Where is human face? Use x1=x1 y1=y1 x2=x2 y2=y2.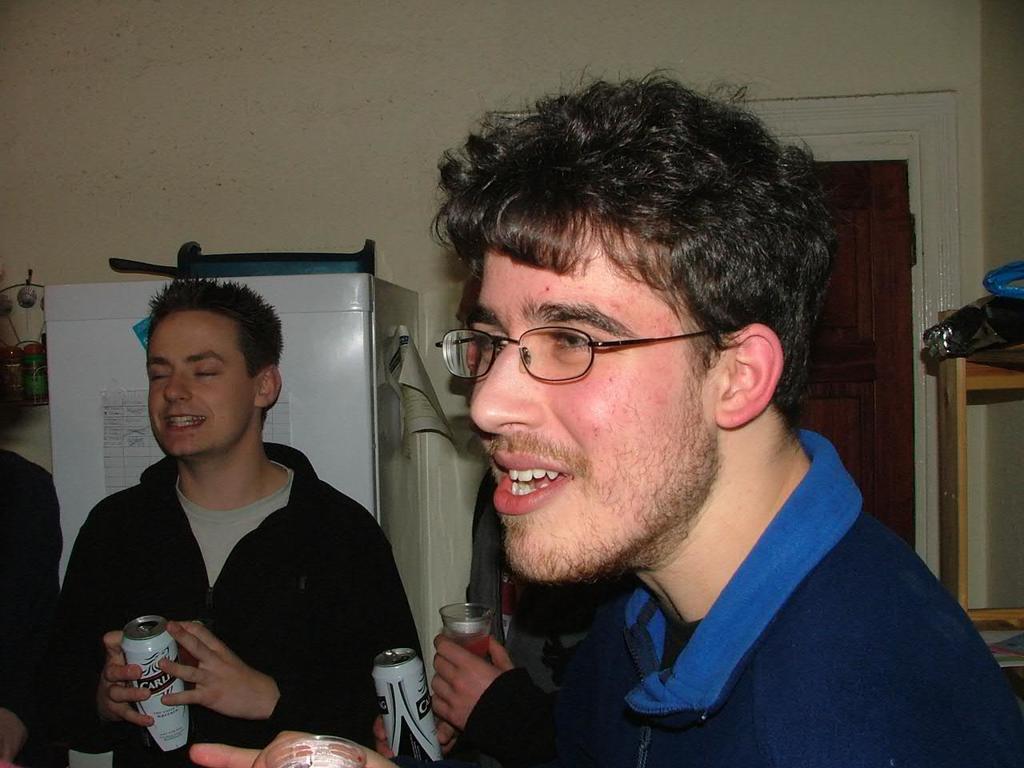
x1=148 y1=314 x2=258 y2=465.
